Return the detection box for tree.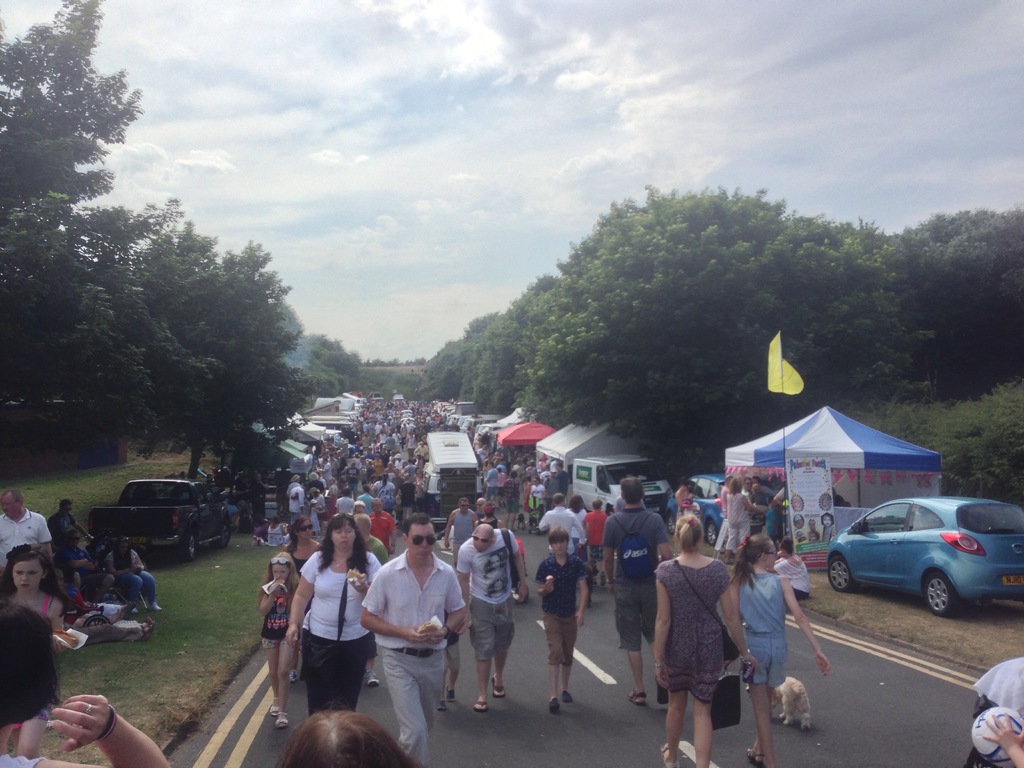
<region>452, 271, 565, 416</region>.
